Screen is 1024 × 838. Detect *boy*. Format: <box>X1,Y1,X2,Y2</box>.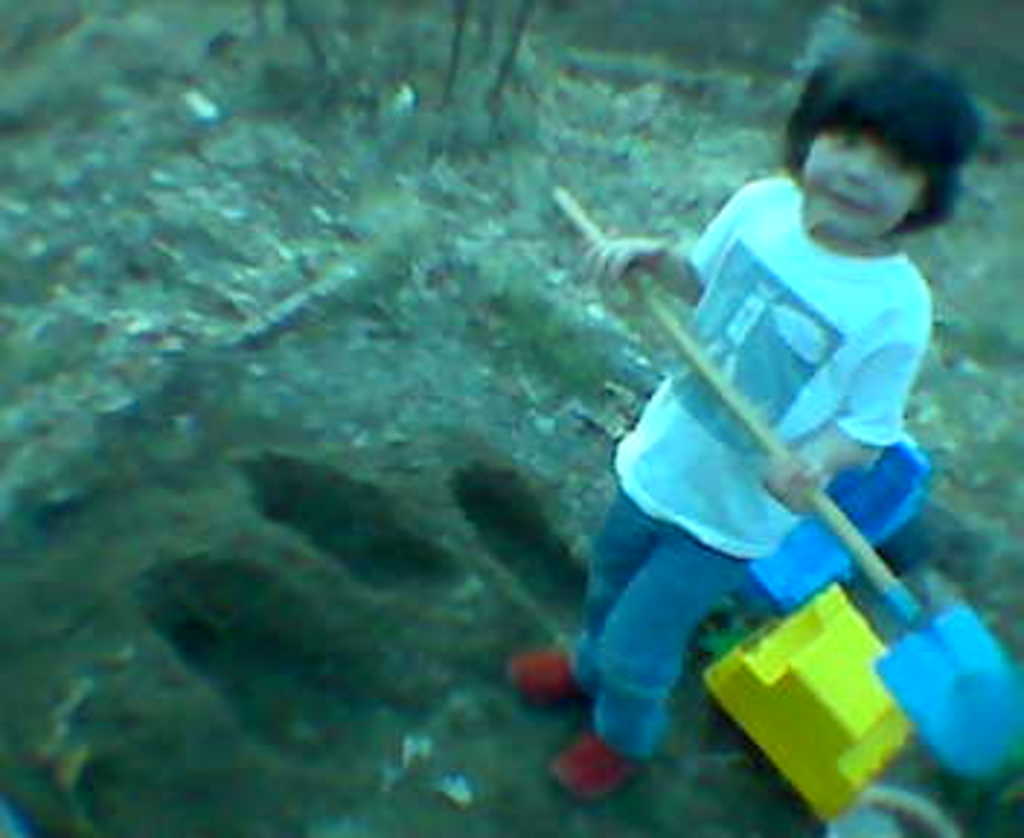
<box>521,44,1015,777</box>.
